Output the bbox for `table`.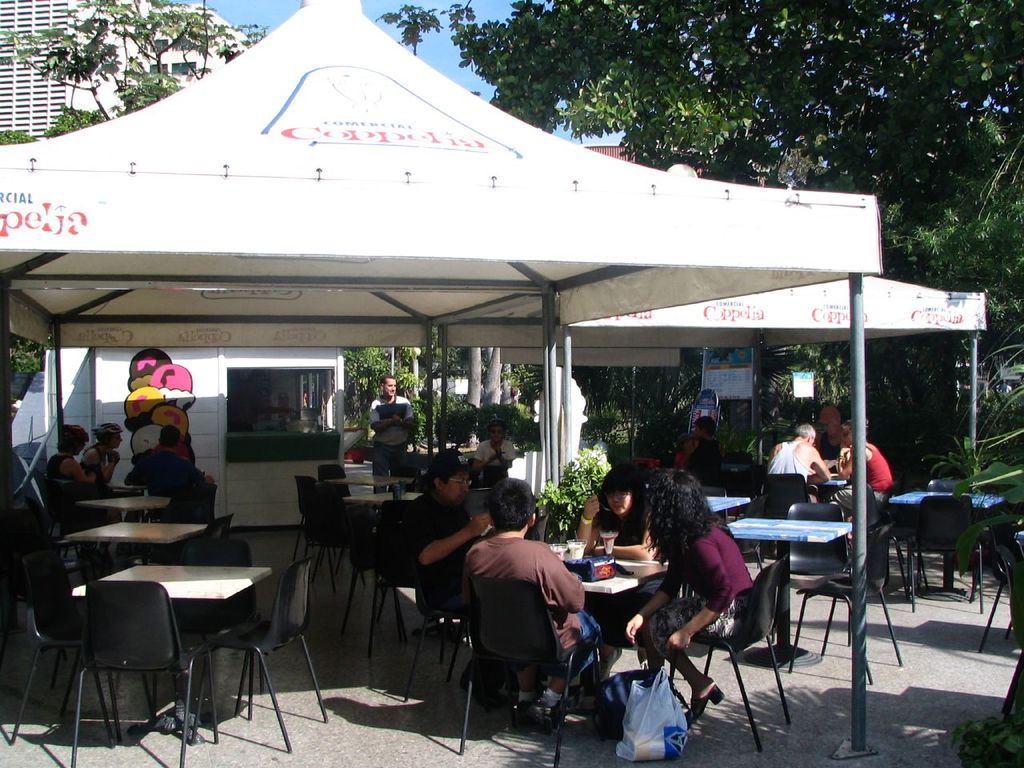
BBox(727, 518, 850, 666).
